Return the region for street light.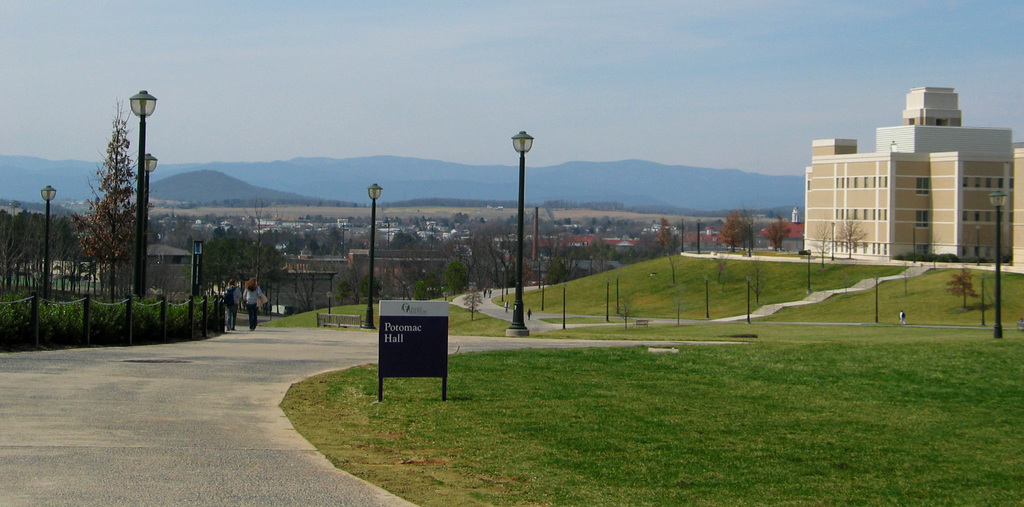
38, 182, 58, 300.
